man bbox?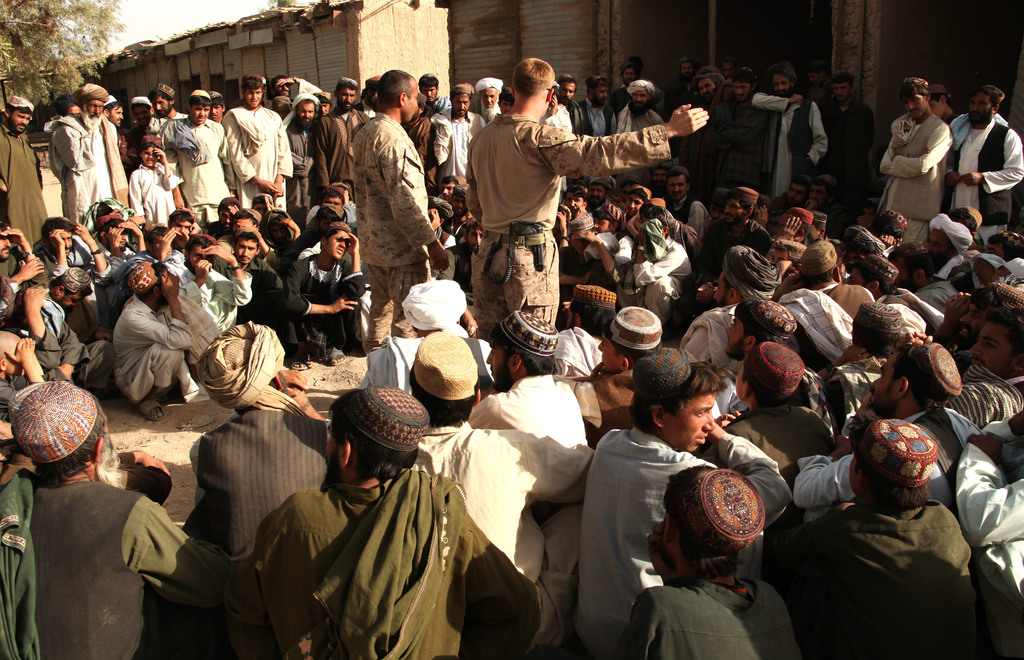
[665,160,715,251]
